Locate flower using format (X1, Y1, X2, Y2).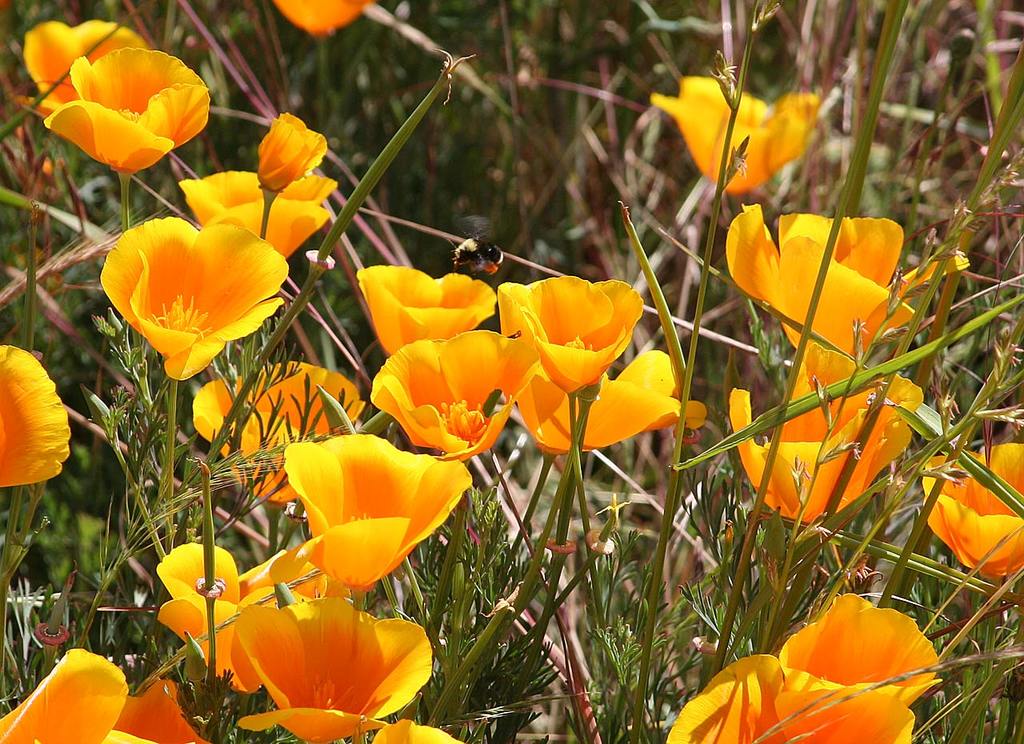
(374, 327, 541, 462).
